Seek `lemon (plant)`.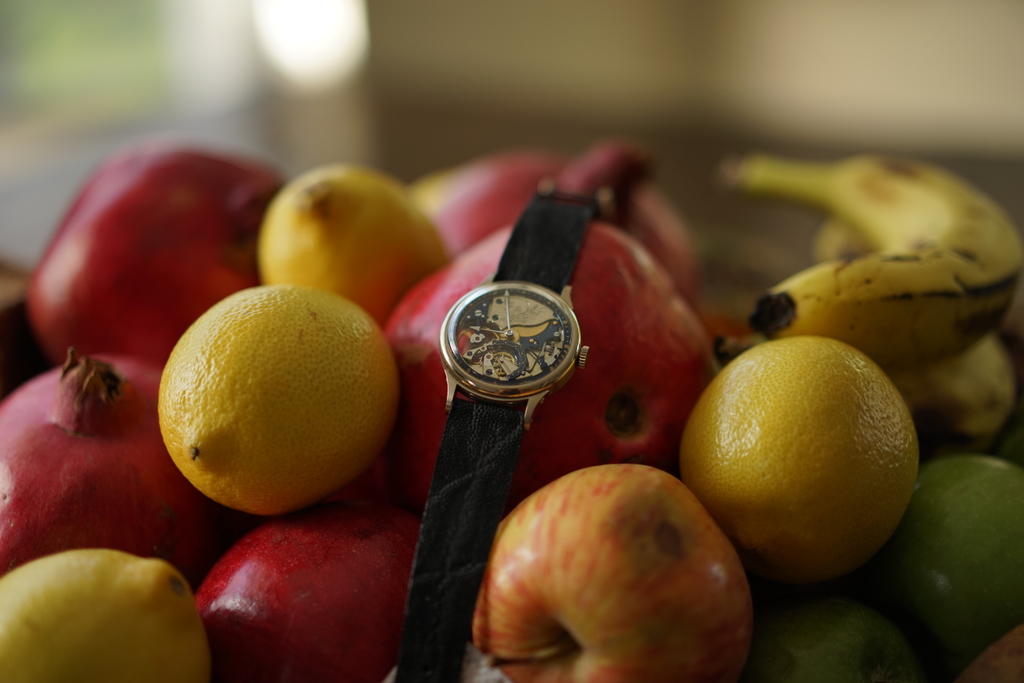
x1=154 y1=285 x2=401 y2=516.
